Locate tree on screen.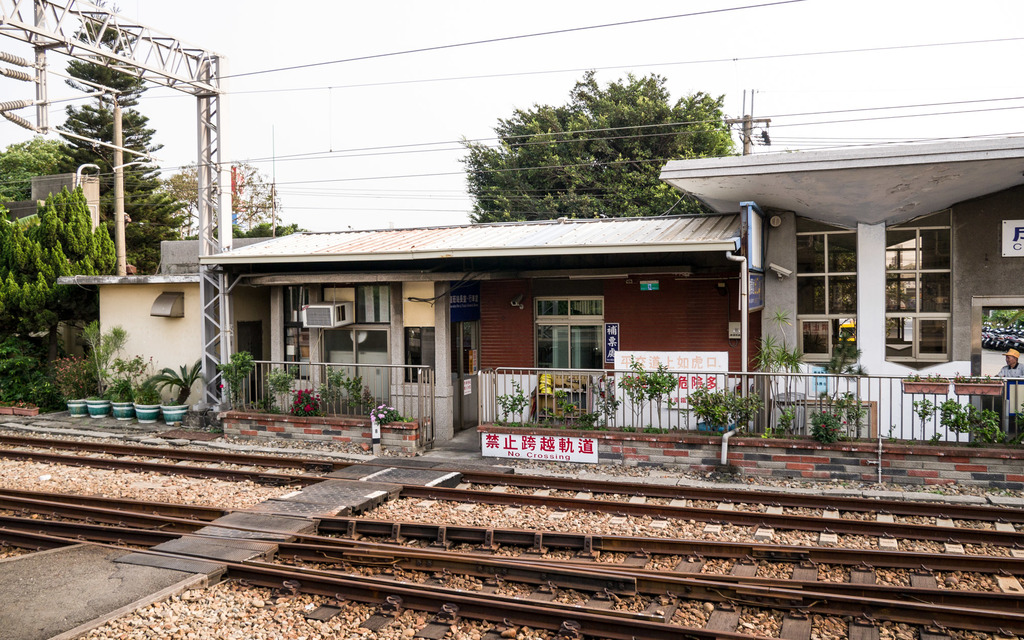
On screen at locate(0, 180, 128, 344).
